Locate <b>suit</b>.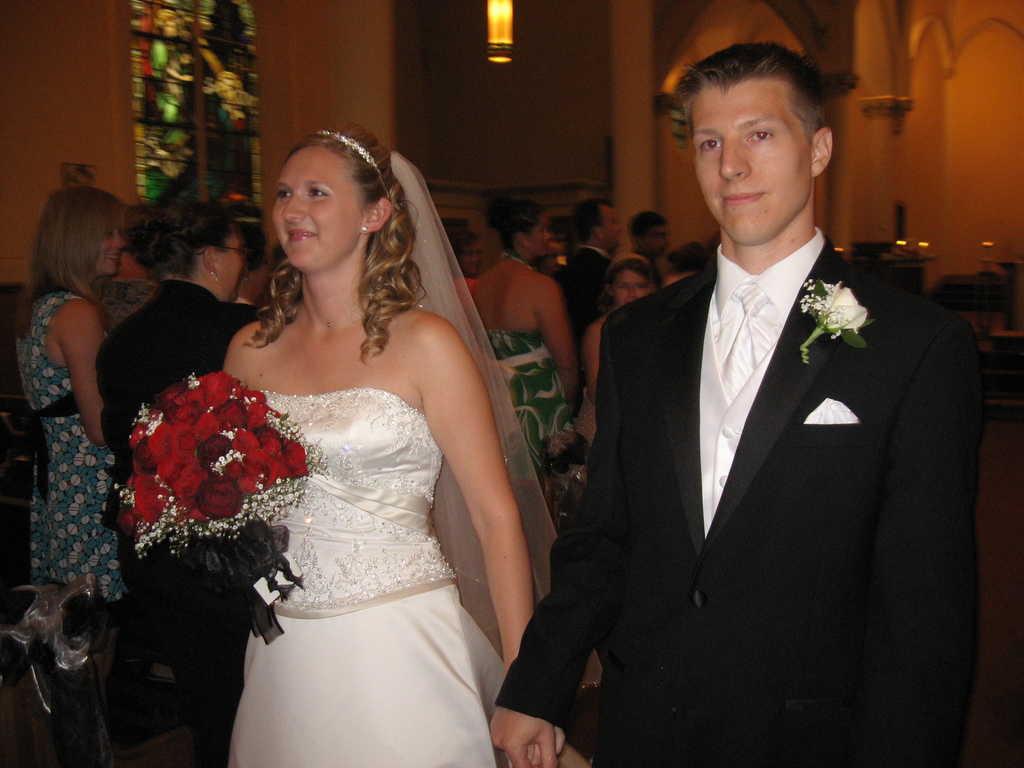
Bounding box: Rect(555, 240, 611, 338).
